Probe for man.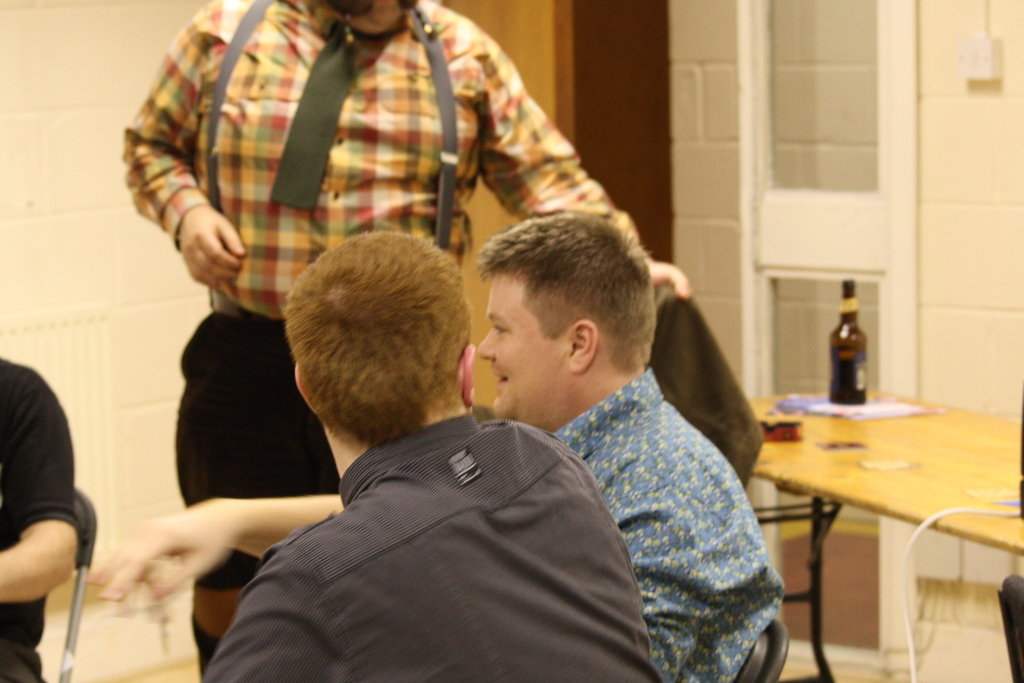
Probe result: [x1=0, y1=356, x2=75, y2=682].
